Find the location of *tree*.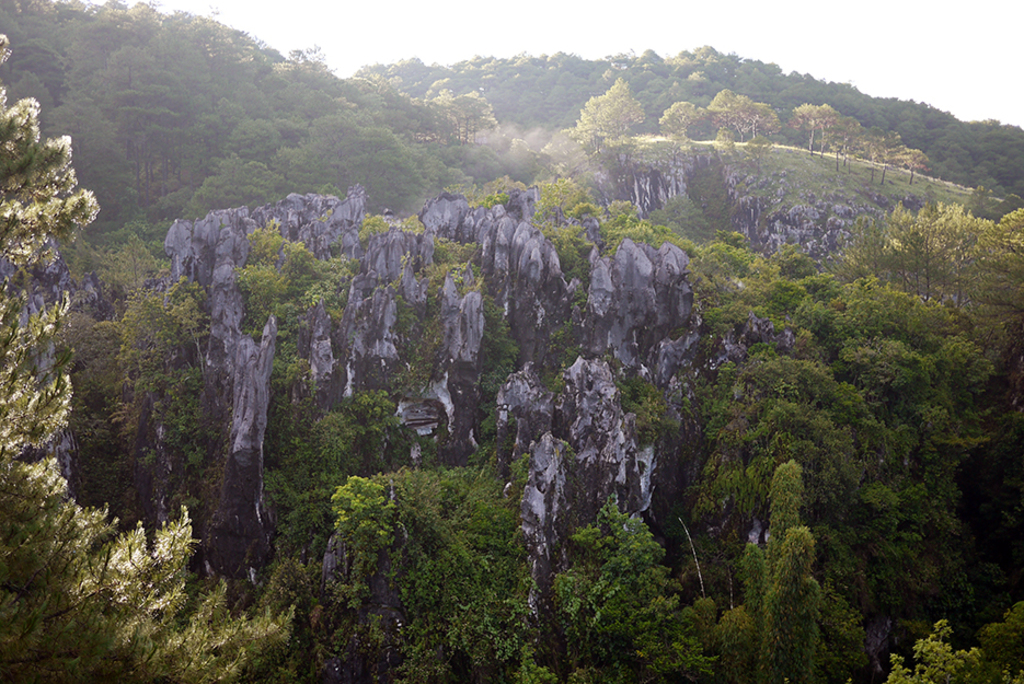
Location: (x1=448, y1=91, x2=491, y2=142).
